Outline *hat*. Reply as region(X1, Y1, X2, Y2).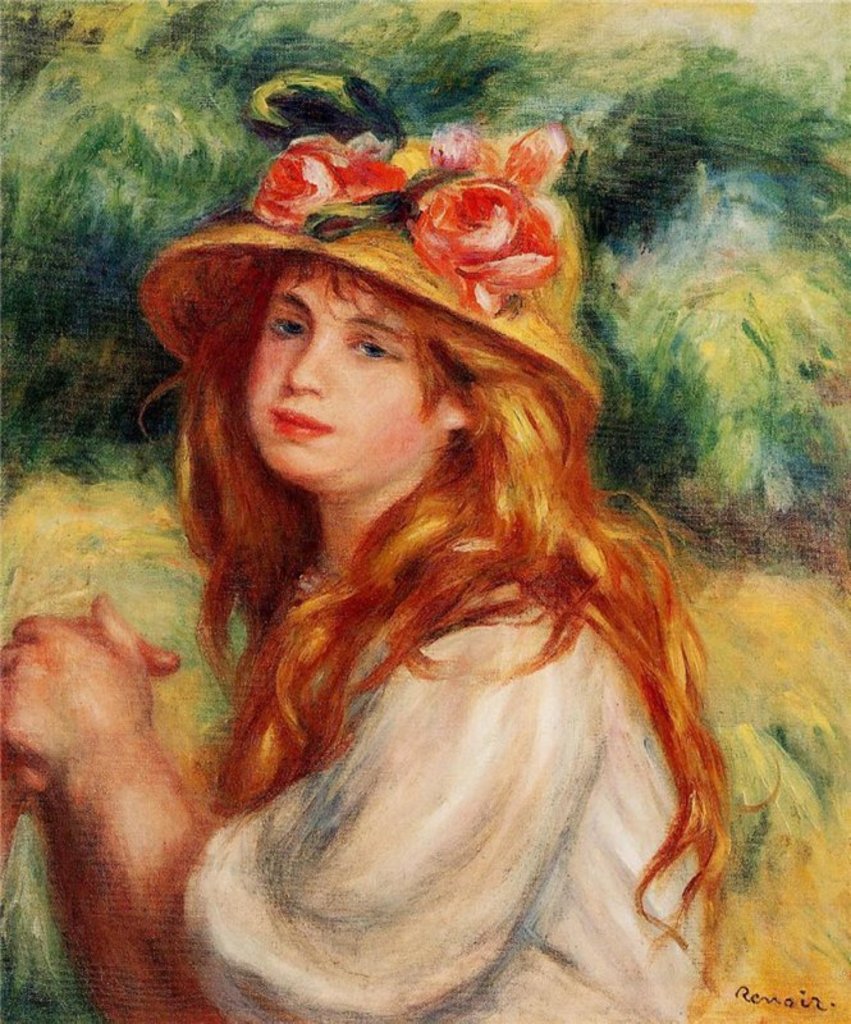
region(139, 125, 601, 390).
